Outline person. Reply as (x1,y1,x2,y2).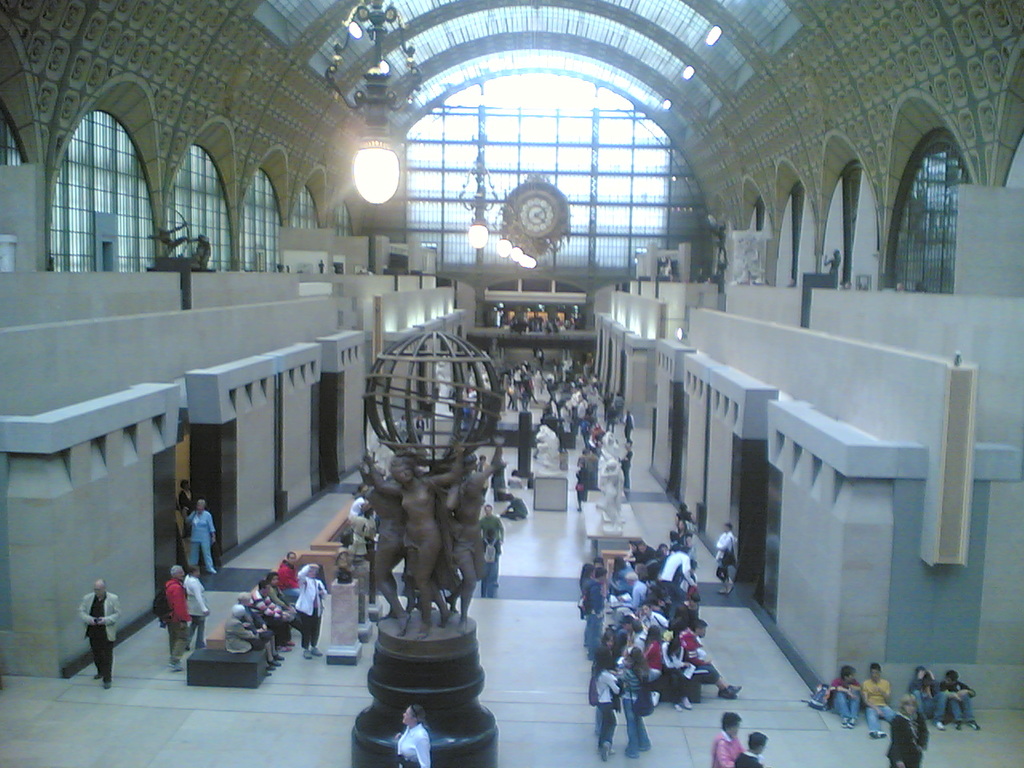
(714,528,741,606).
